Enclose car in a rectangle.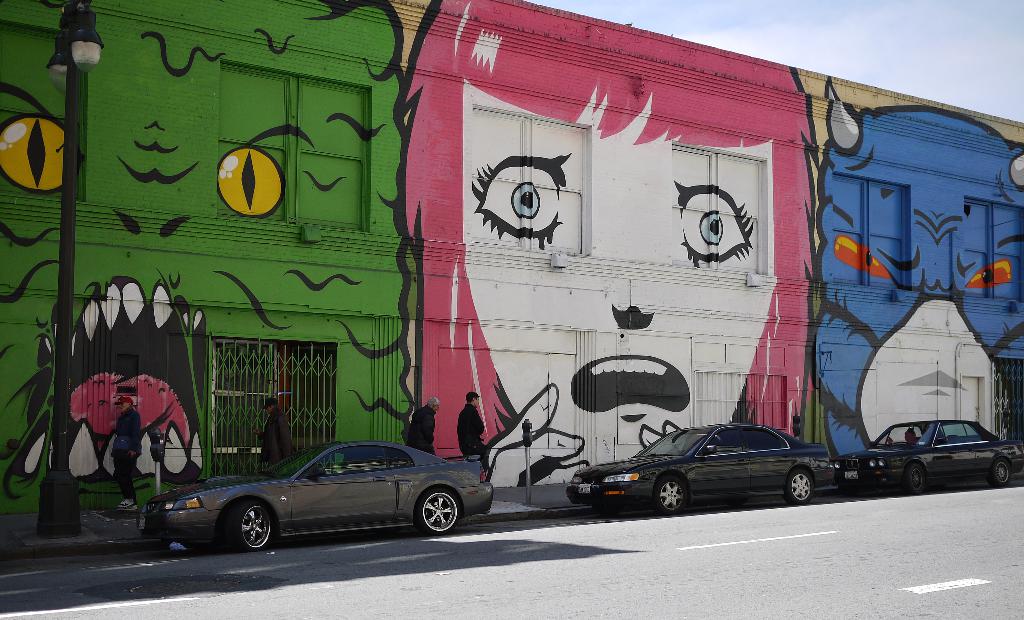
<box>565,421,838,514</box>.
